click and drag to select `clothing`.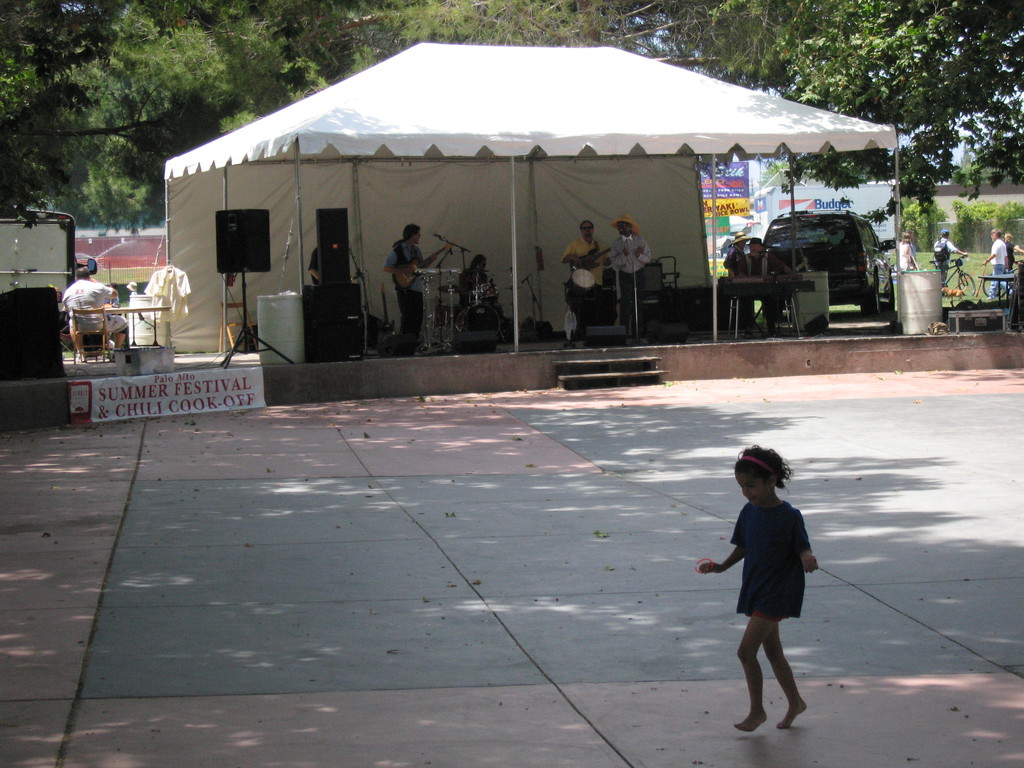
Selection: detection(607, 232, 653, 328).
